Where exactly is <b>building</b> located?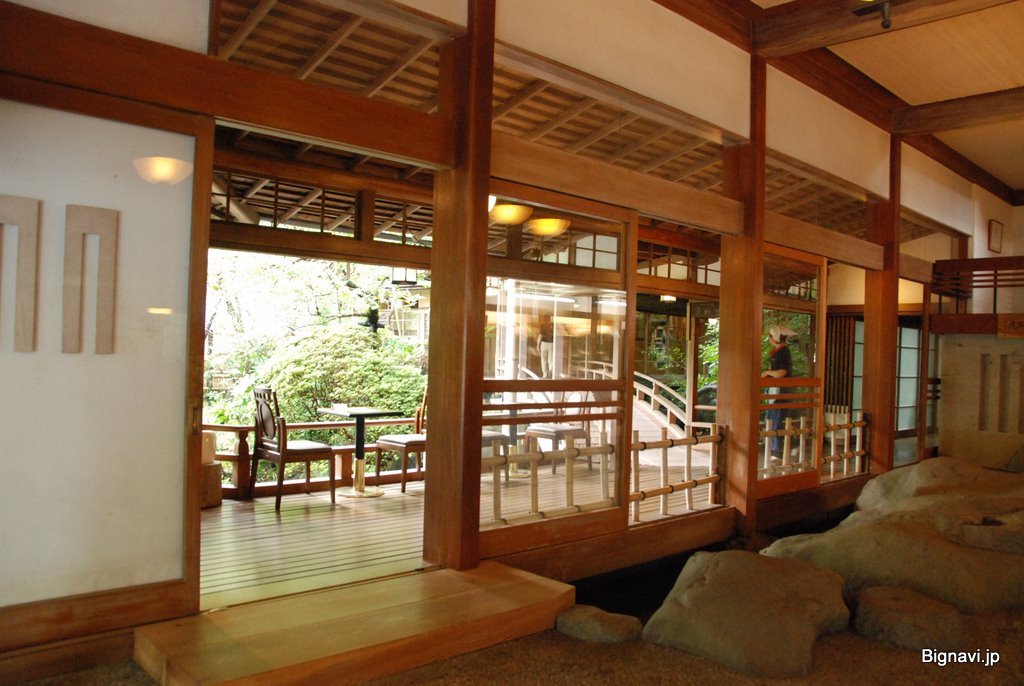
Its bounding box is l=0, t=0, r=1021, b=678.
